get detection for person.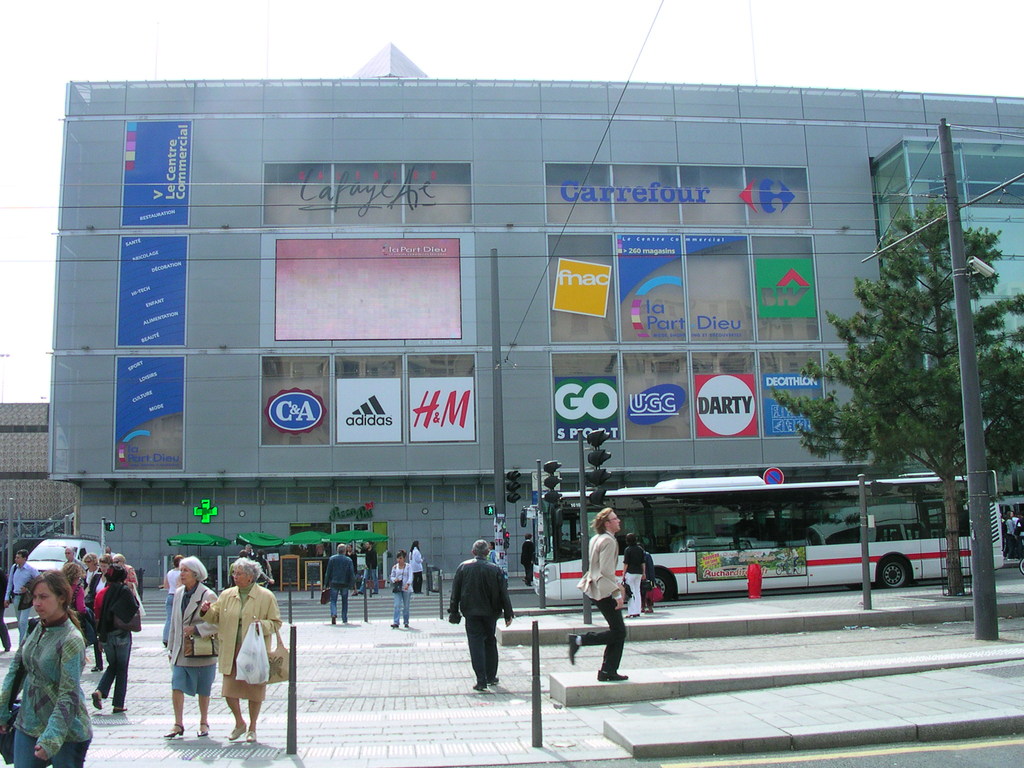
Detection: box=[406, 541, 426, 595].
